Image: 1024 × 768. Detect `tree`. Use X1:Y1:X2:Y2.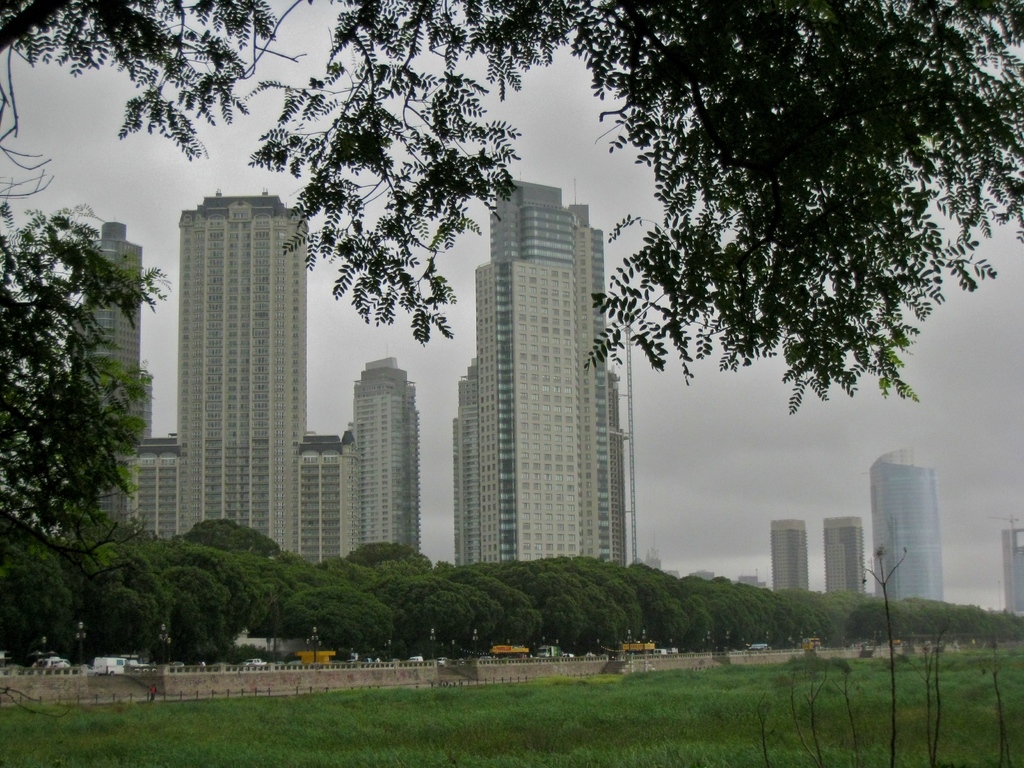
460:566:541:645.
